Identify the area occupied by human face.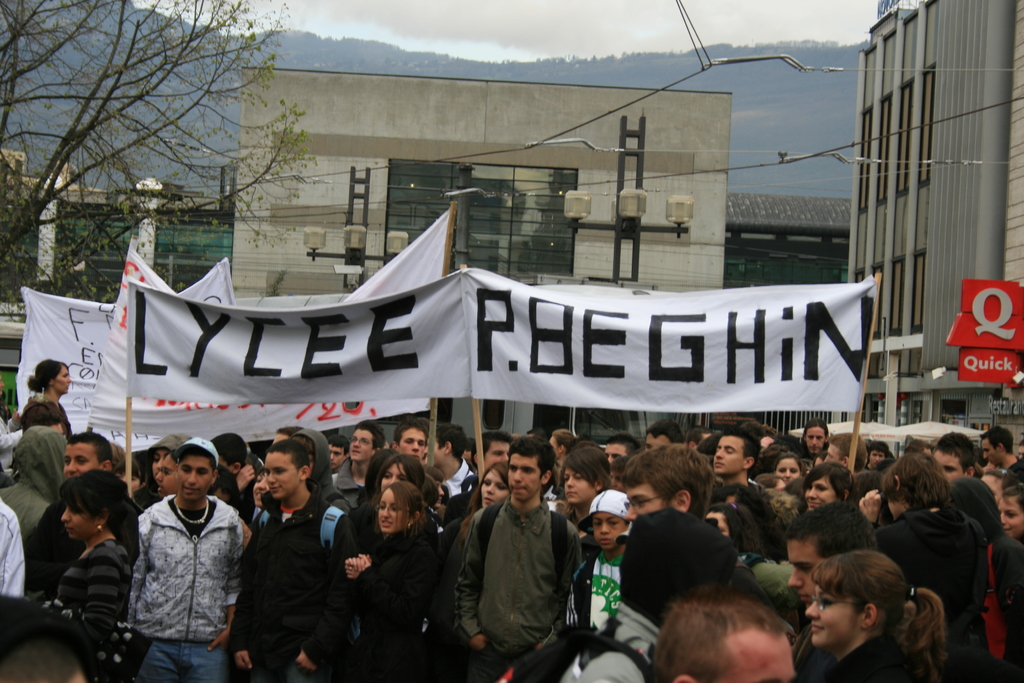
Area: pyautogui.locateOnScreen(626, 486, 661, 522).
